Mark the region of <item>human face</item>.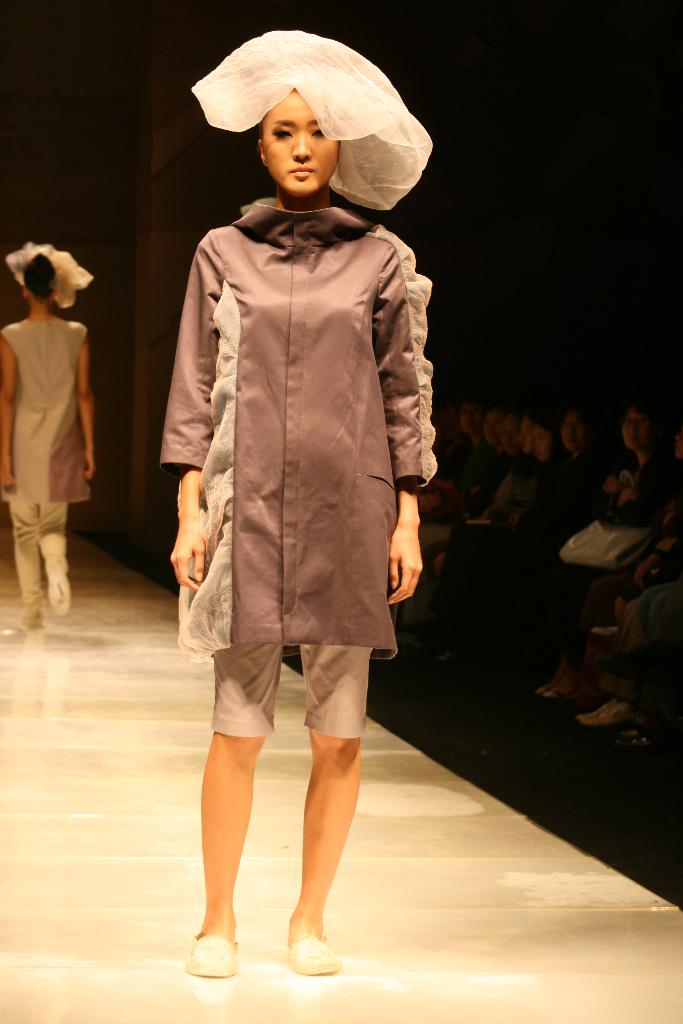
Region: {"left": 626, "top": 416, "right": 648, "bottom": 437}.
